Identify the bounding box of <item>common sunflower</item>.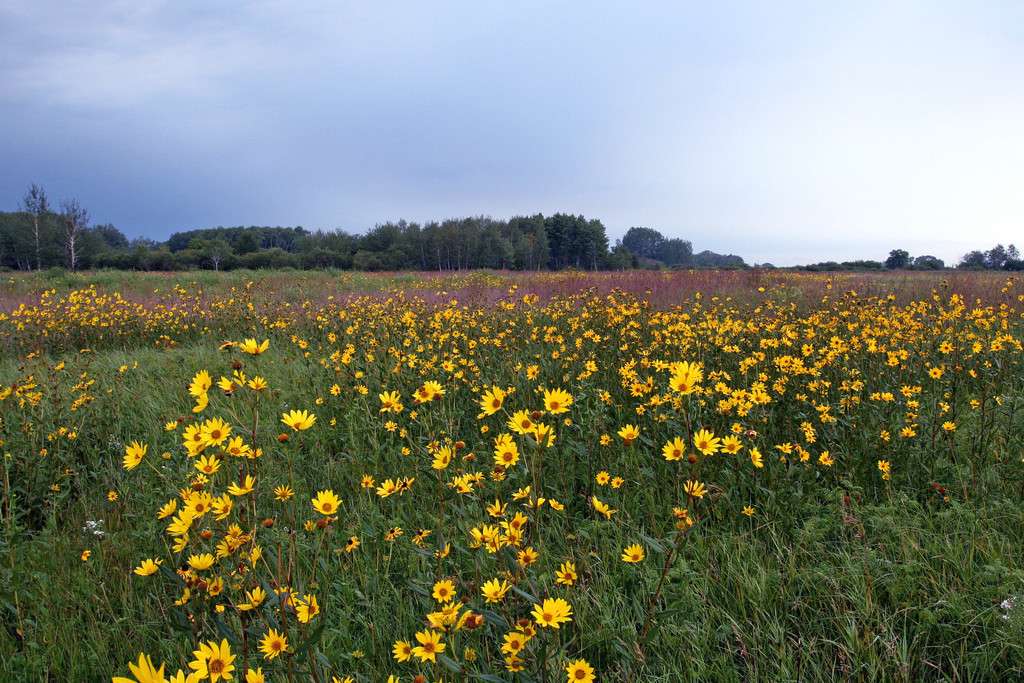
(left=436, top=582, right=451, bottom=599).
